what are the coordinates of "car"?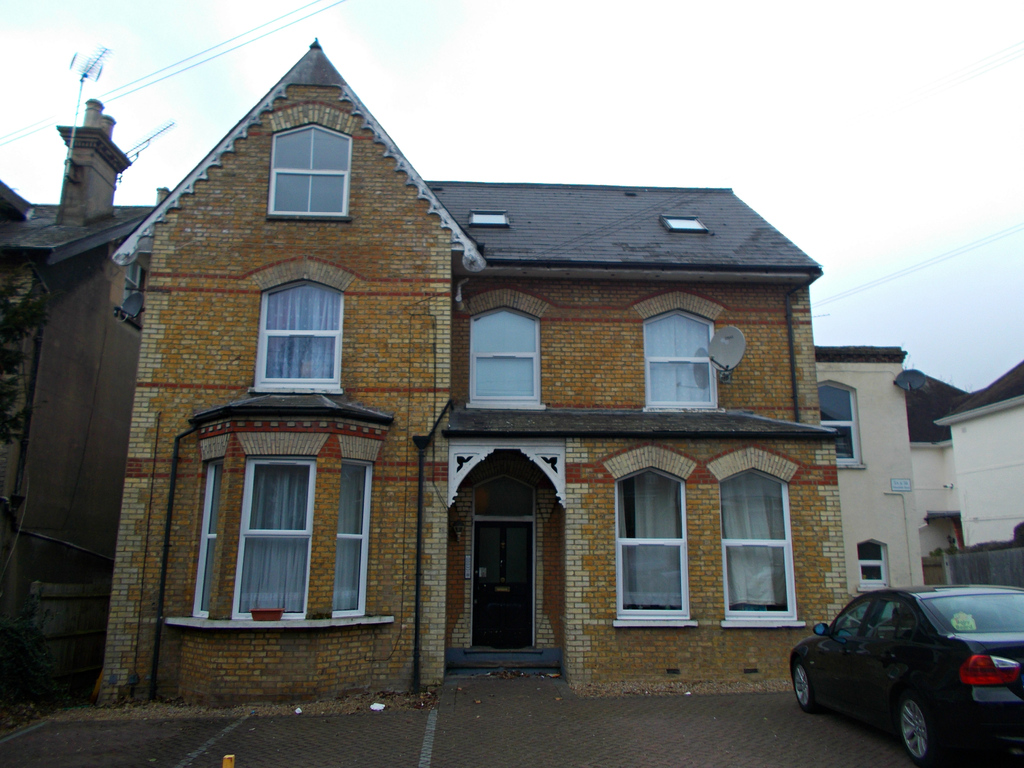
x1=790 y1=589 x2=1023 y2=759.
